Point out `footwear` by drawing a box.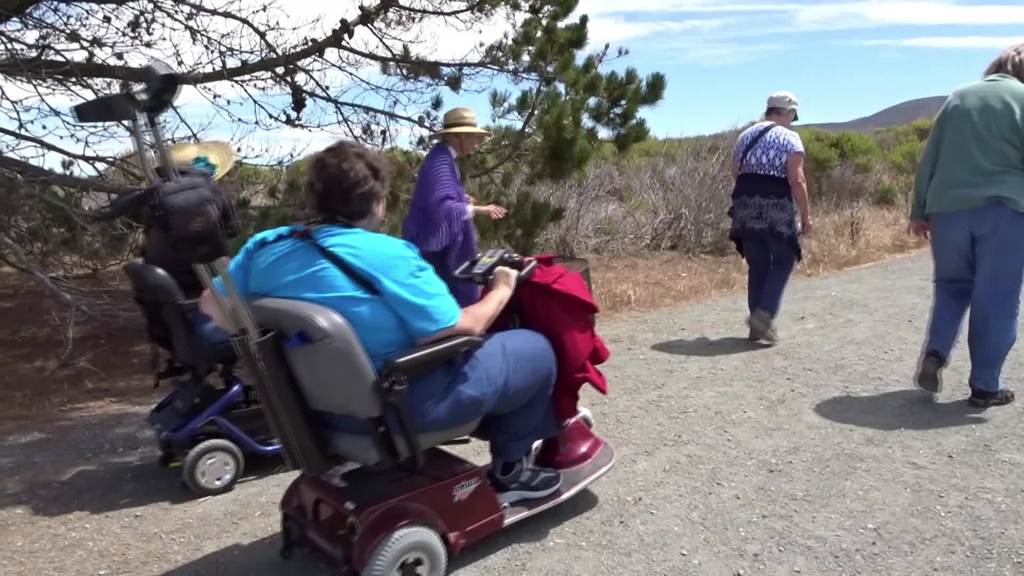
{"x1": 969, "y1": 383, "x2": 1015, "y2": 410}.
